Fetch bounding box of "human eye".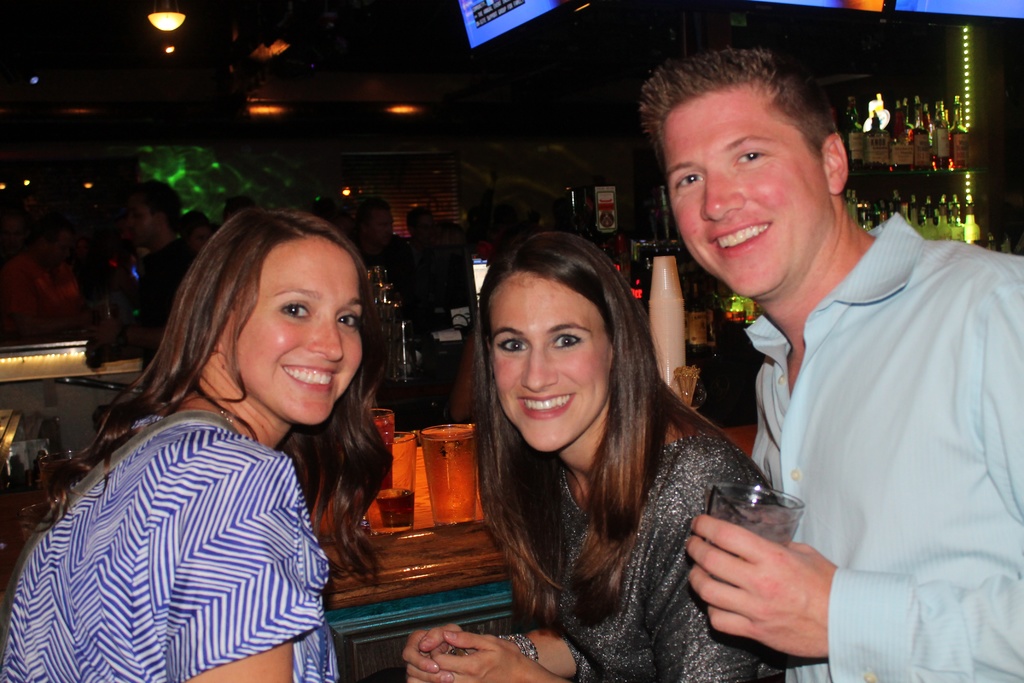
Bbox: (335, 311, 362, 332).
